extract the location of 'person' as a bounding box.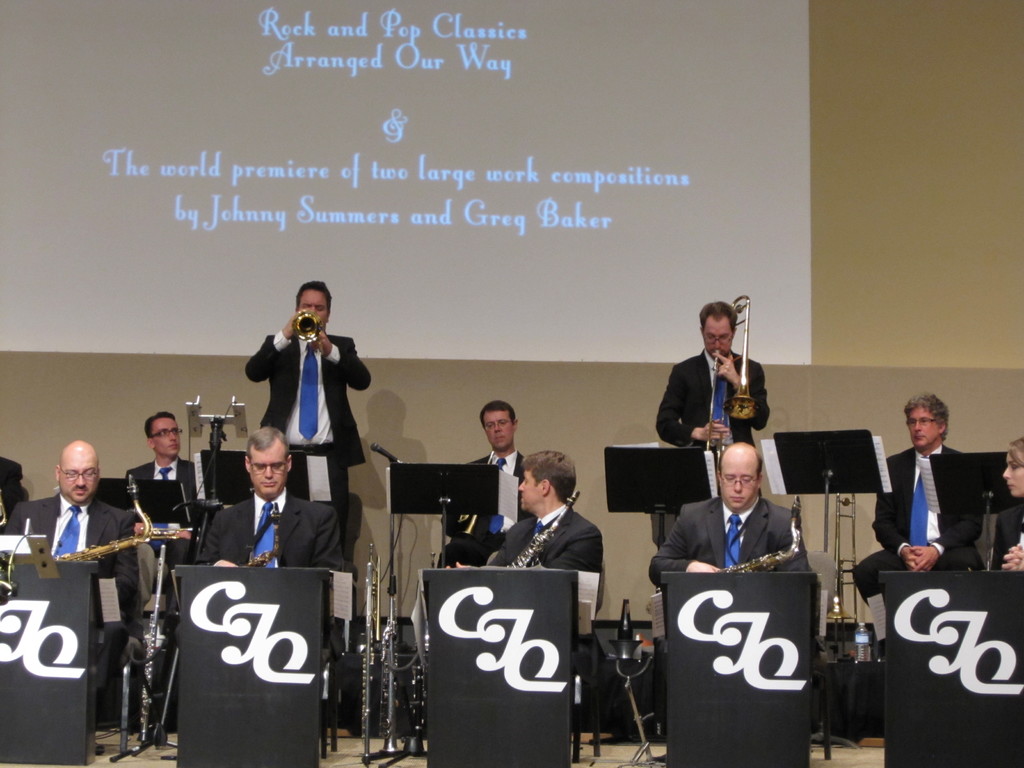
detection(481, 449, 613, 687).
